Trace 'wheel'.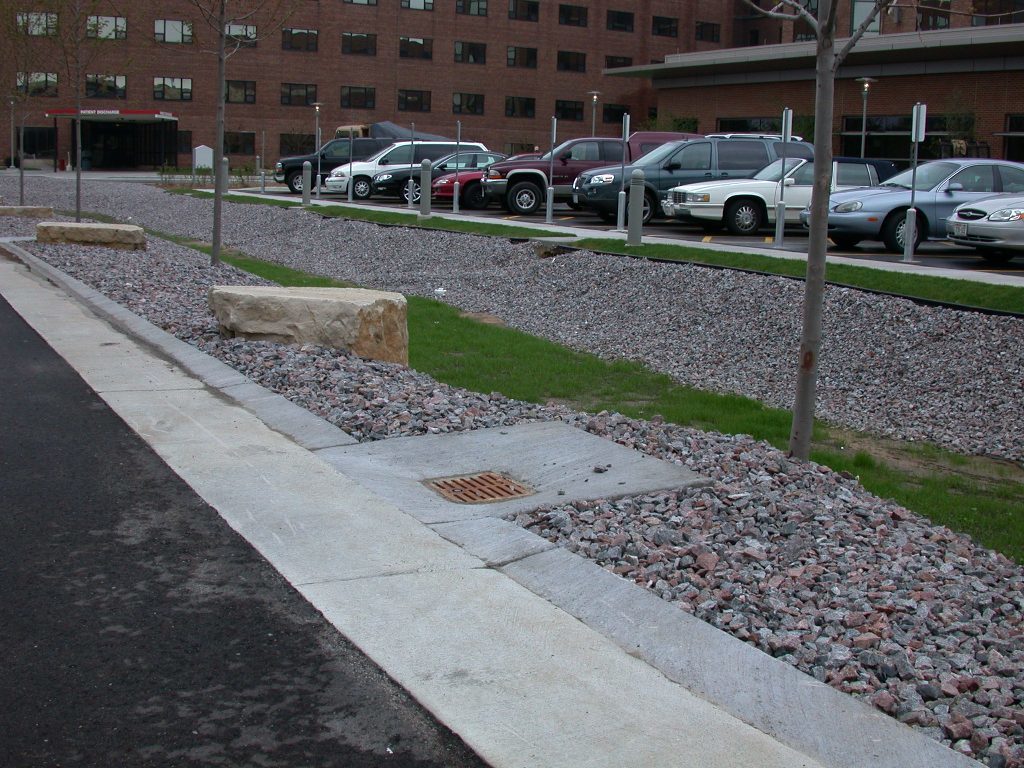
Traced to 286,164,321,197.
